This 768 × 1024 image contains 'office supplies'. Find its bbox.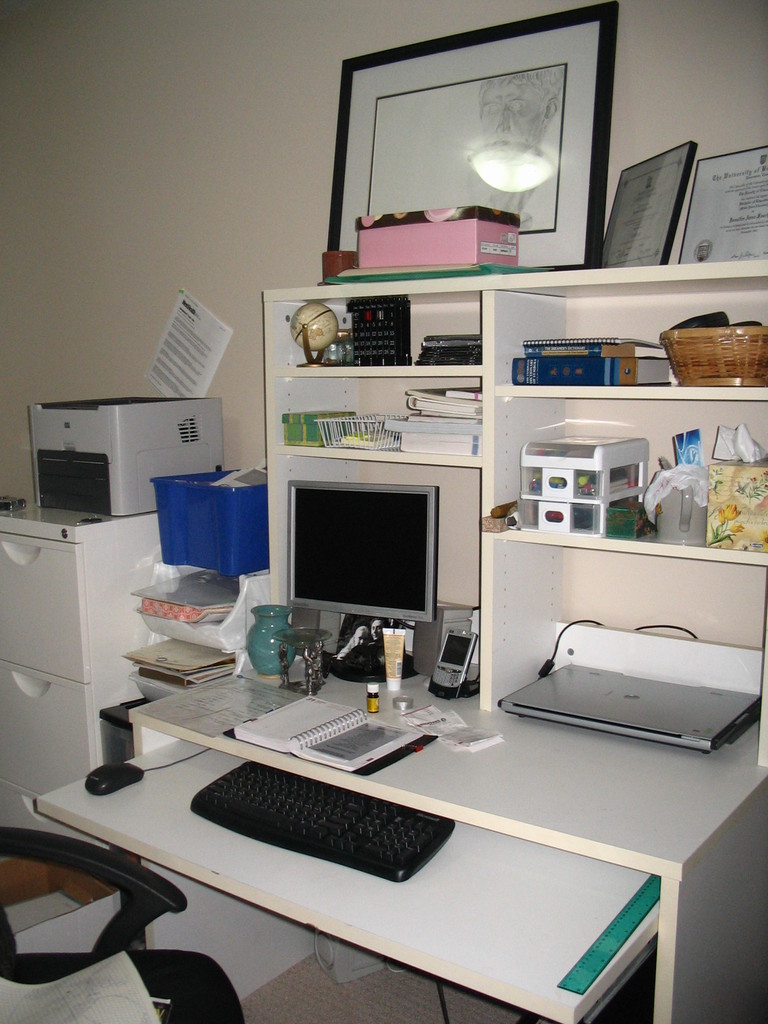
<region>154, 640, 233, 682</region>.
